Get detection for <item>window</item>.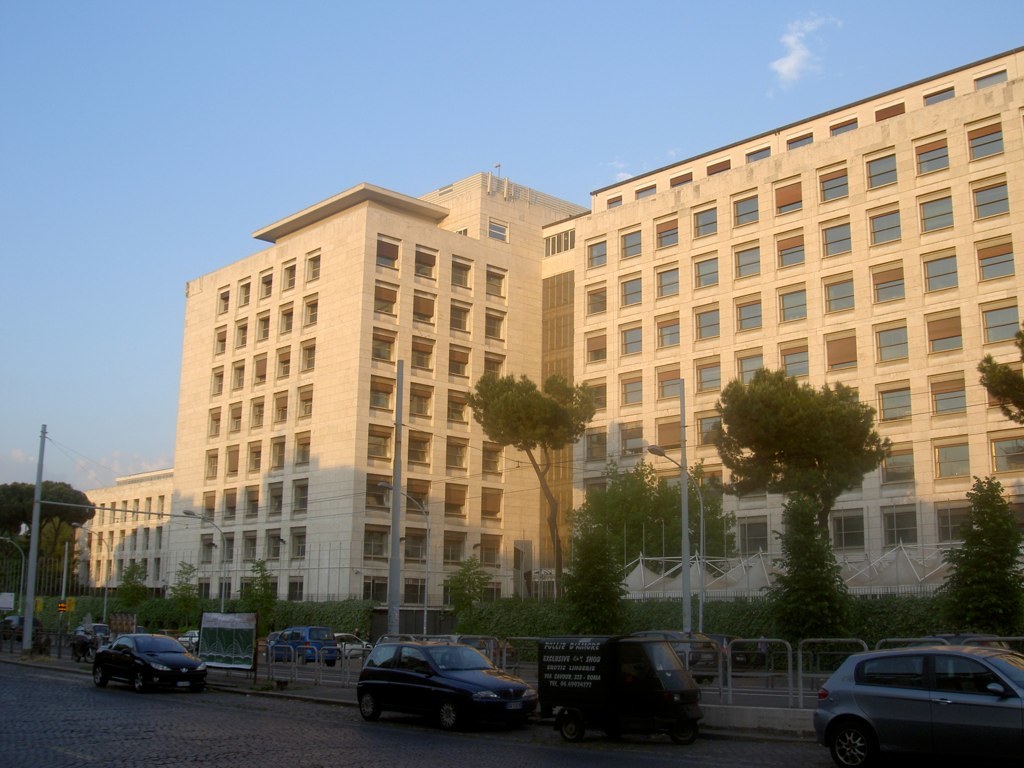
Detection: x1=936, y1=499, x2=973, y2=545.
